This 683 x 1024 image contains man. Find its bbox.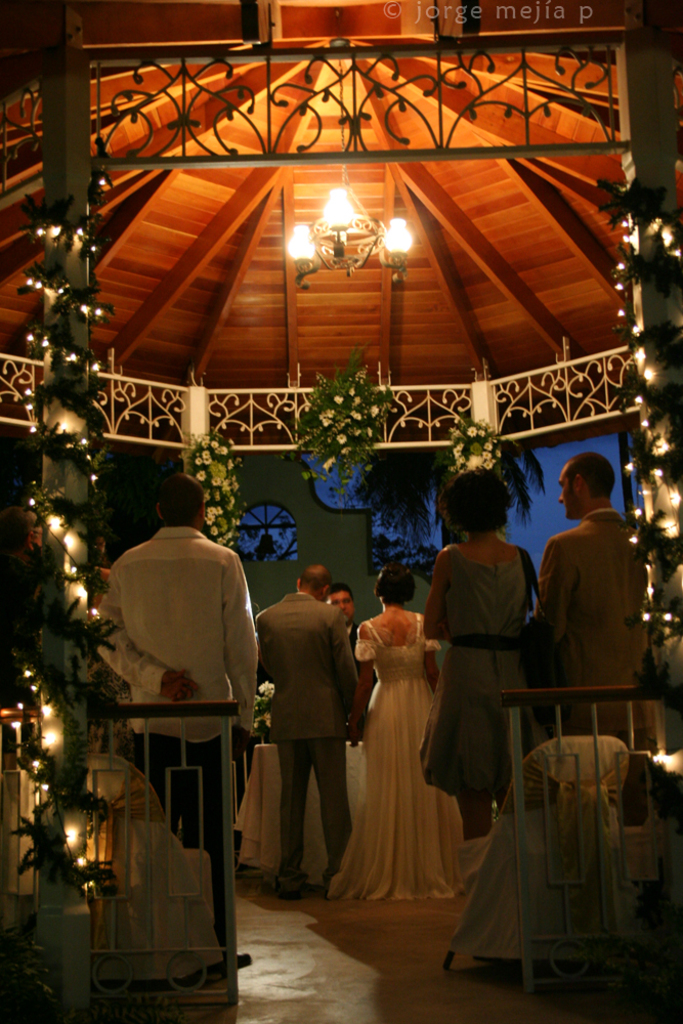
Rect(94, 474, 268, 966).
